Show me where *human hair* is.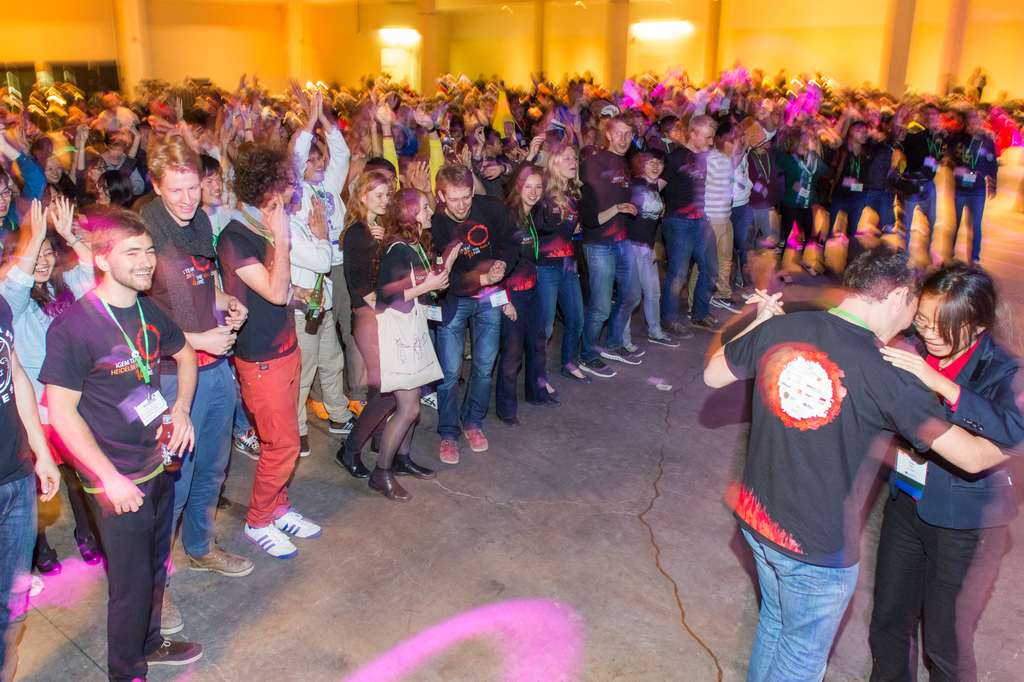
*human hair* is at select_region(836, 245, 913, 303).
